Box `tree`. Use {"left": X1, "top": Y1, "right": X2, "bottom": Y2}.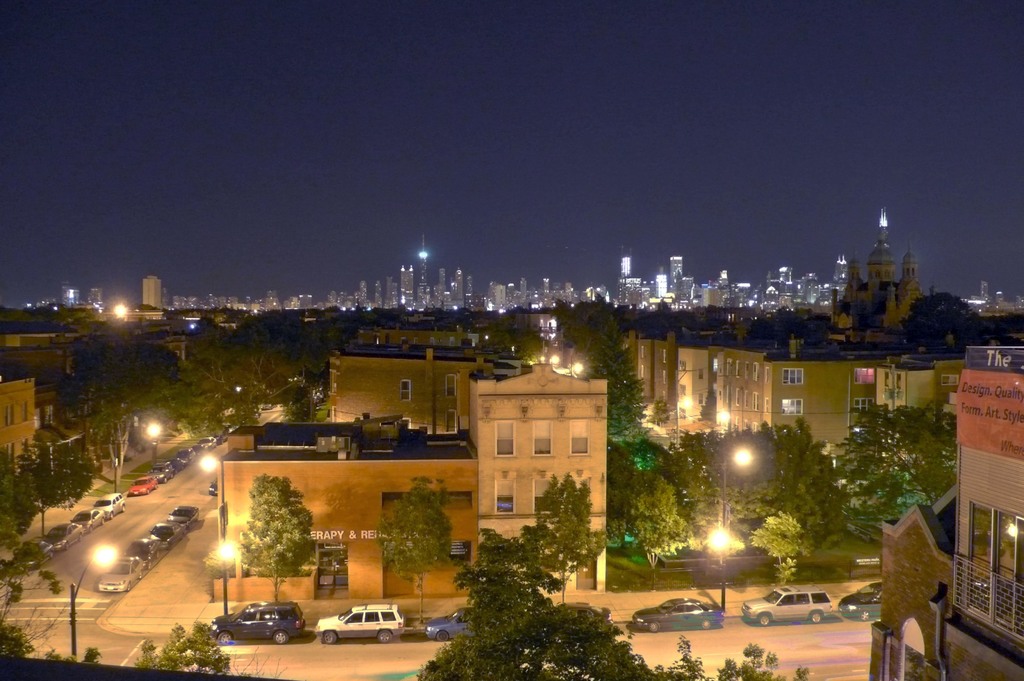
{"left": 902, "top": 296, "right": 1008, "bottom": 359}.
